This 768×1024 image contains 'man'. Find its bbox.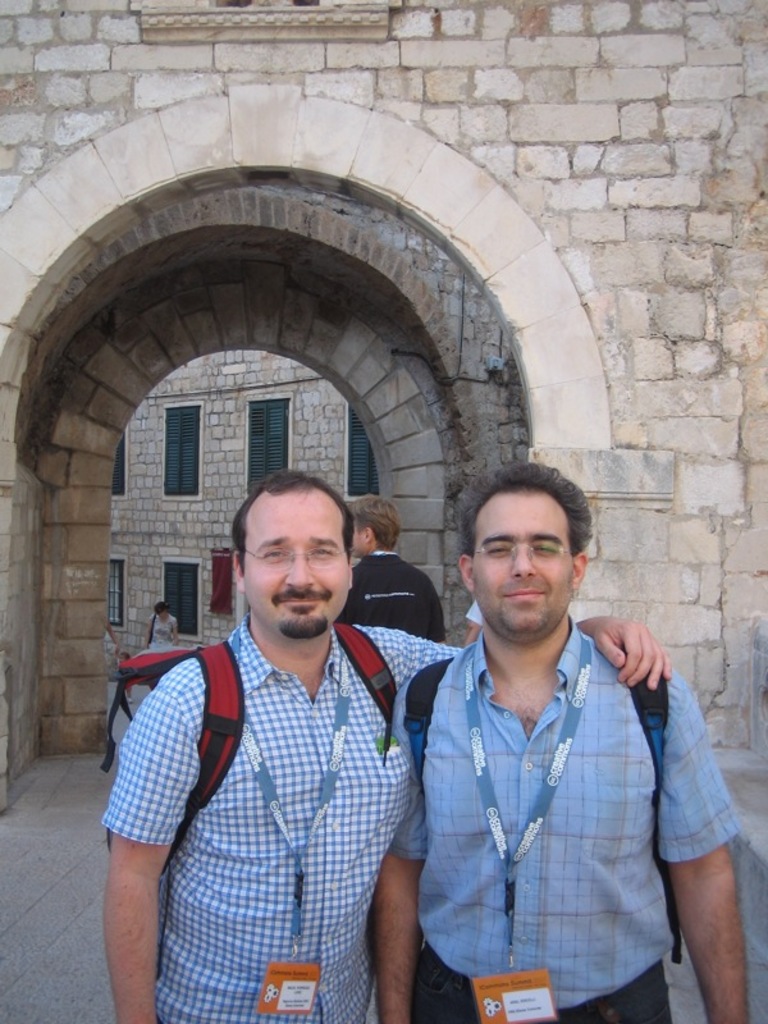
105:404:502:1012.
